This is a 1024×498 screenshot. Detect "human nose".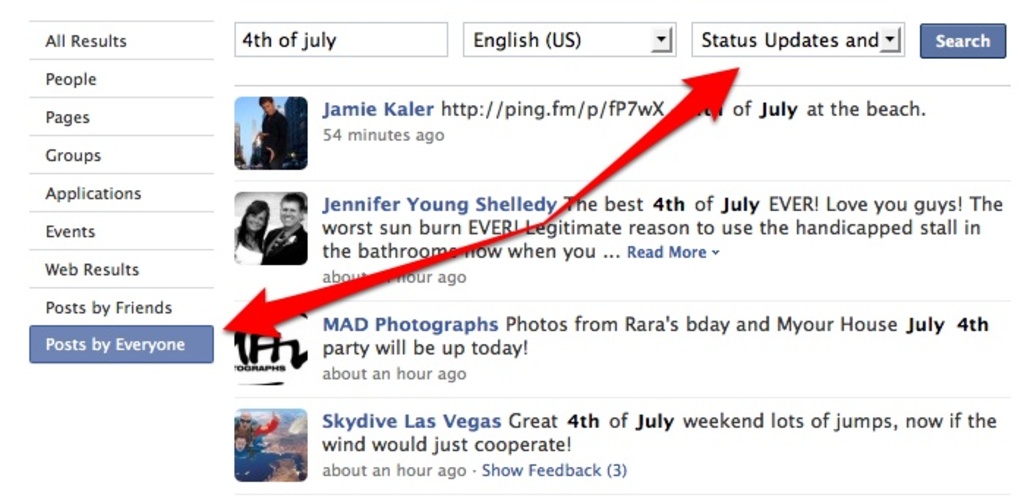
x1=252 y1=215 x2=256 y2=224.
